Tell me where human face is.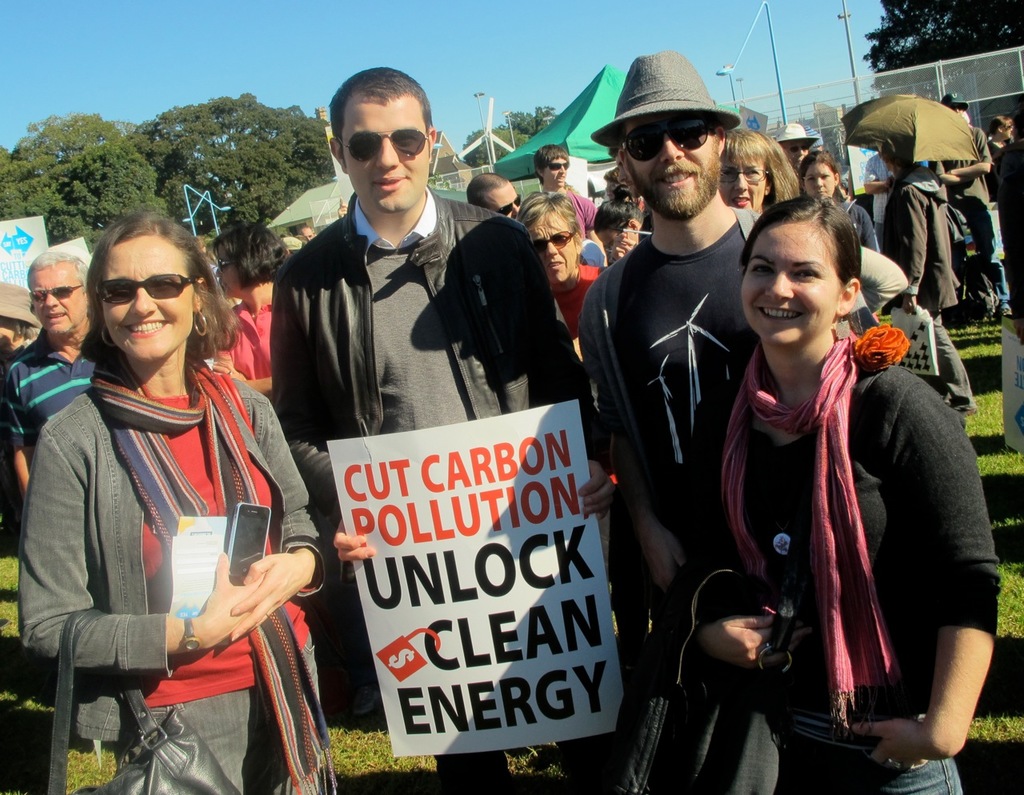
human face is at (left=629, top=116, right=725, bottom=218).
